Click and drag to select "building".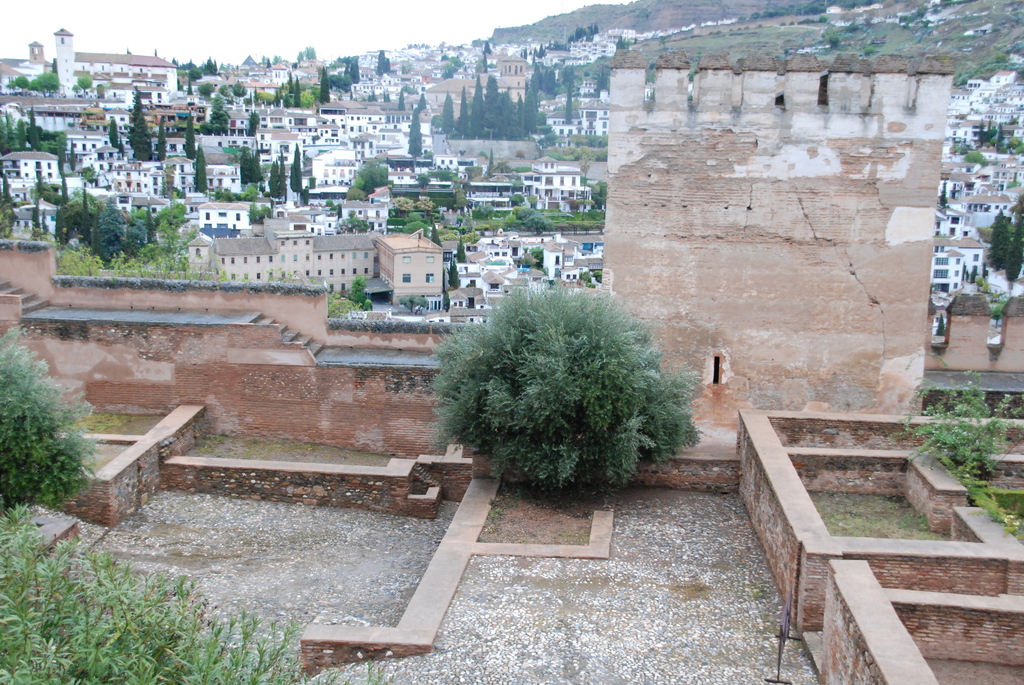
Selection: l=182, t=217, r=447, b=302.
